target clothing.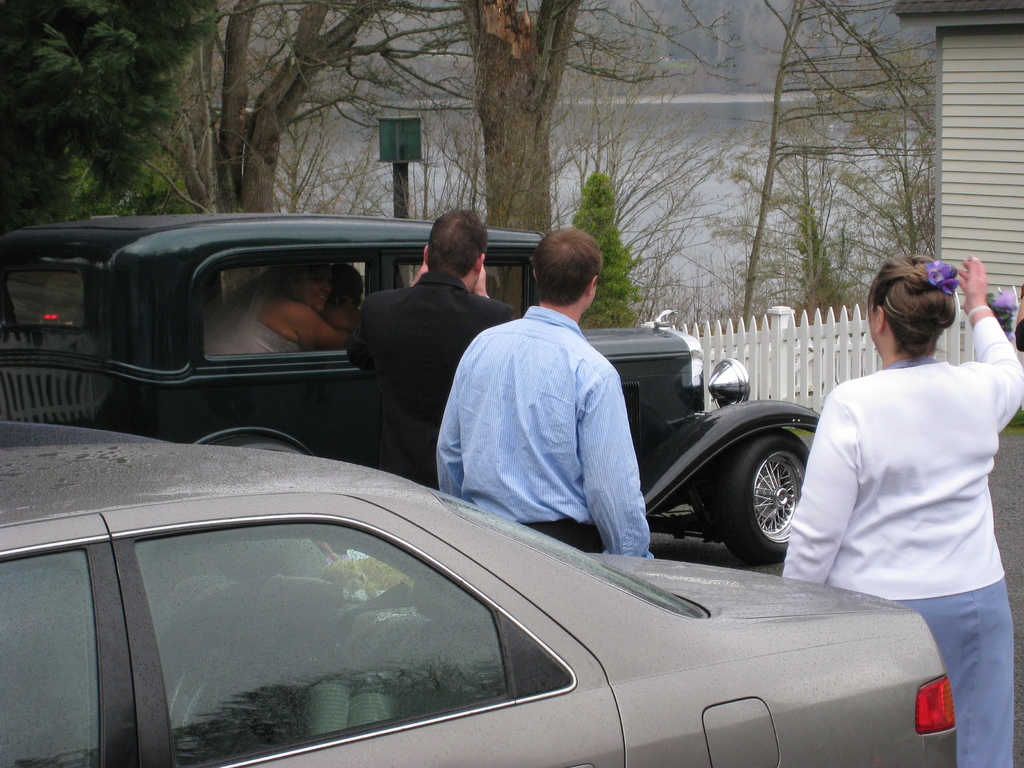
Target region: crop(349, 278, 529, 496).
